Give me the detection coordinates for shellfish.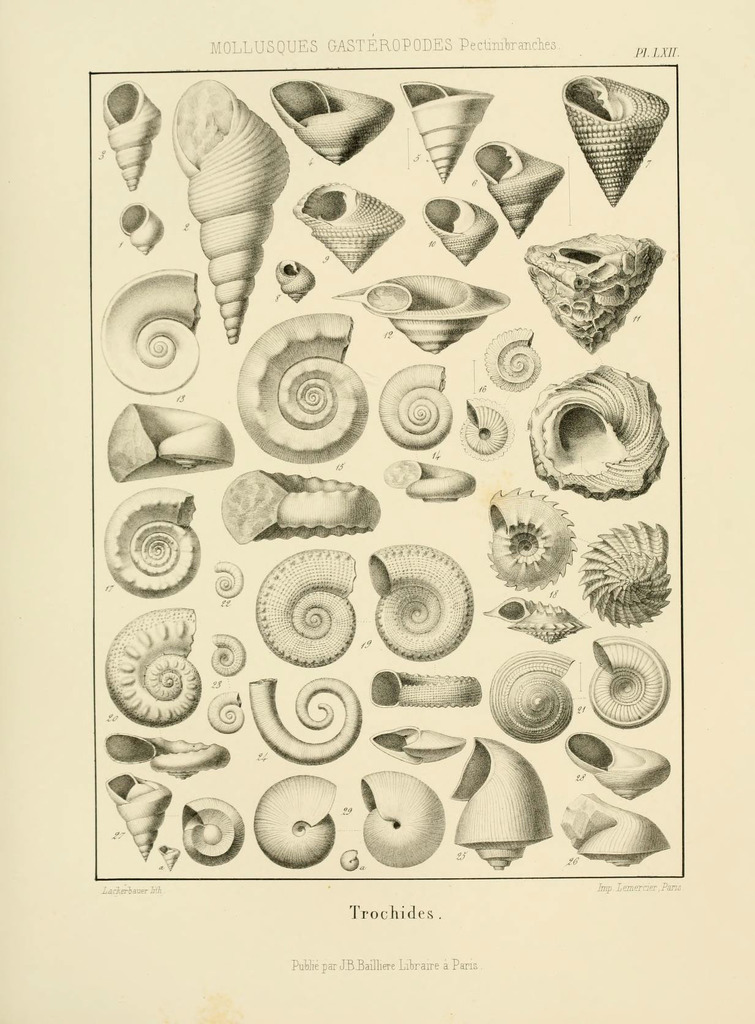
crop(211, 563, 246, 602).
